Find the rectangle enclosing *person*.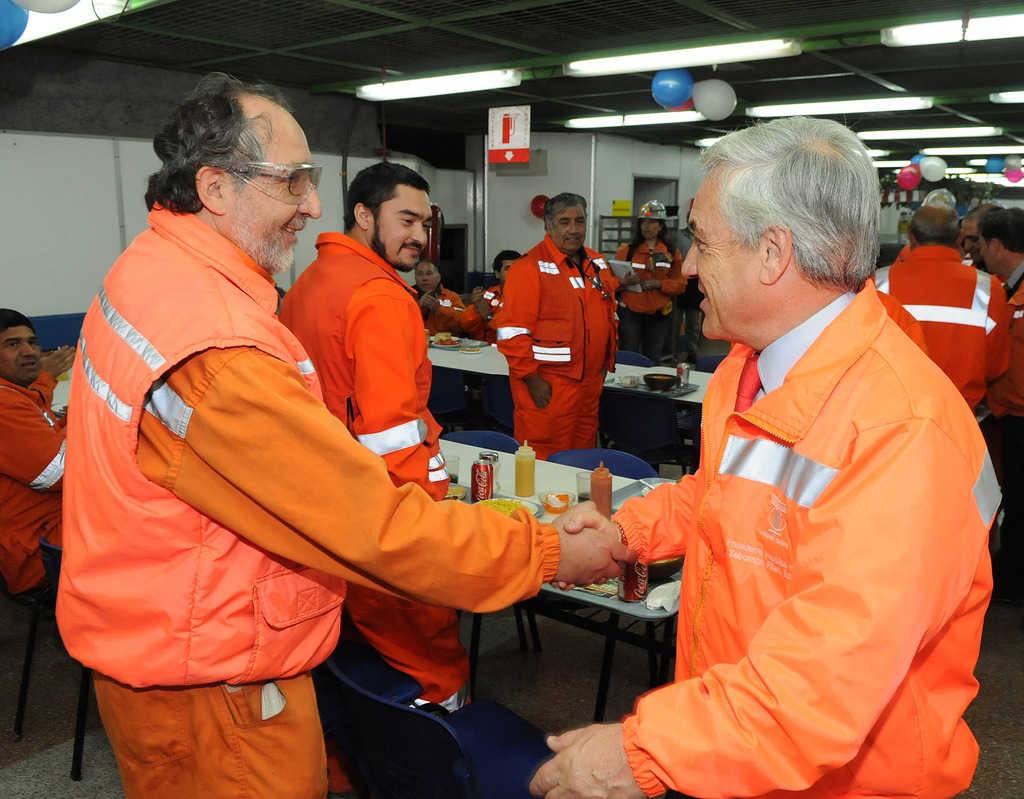
[495, 197, 623, 468].
